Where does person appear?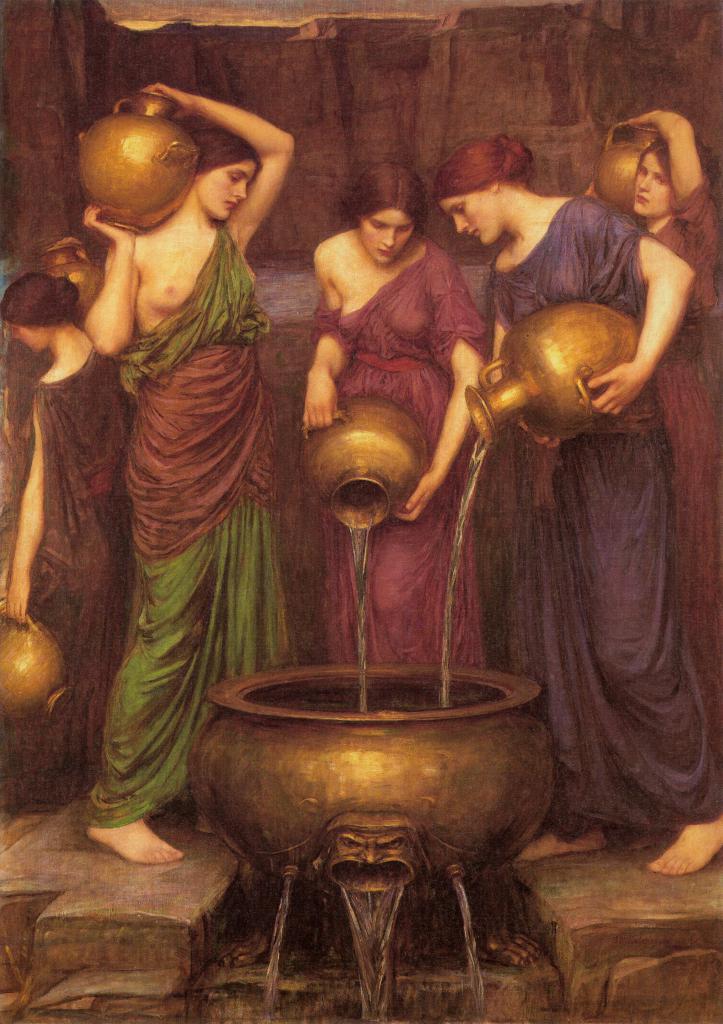
Appears at rect(3, 269, 121, 804).
